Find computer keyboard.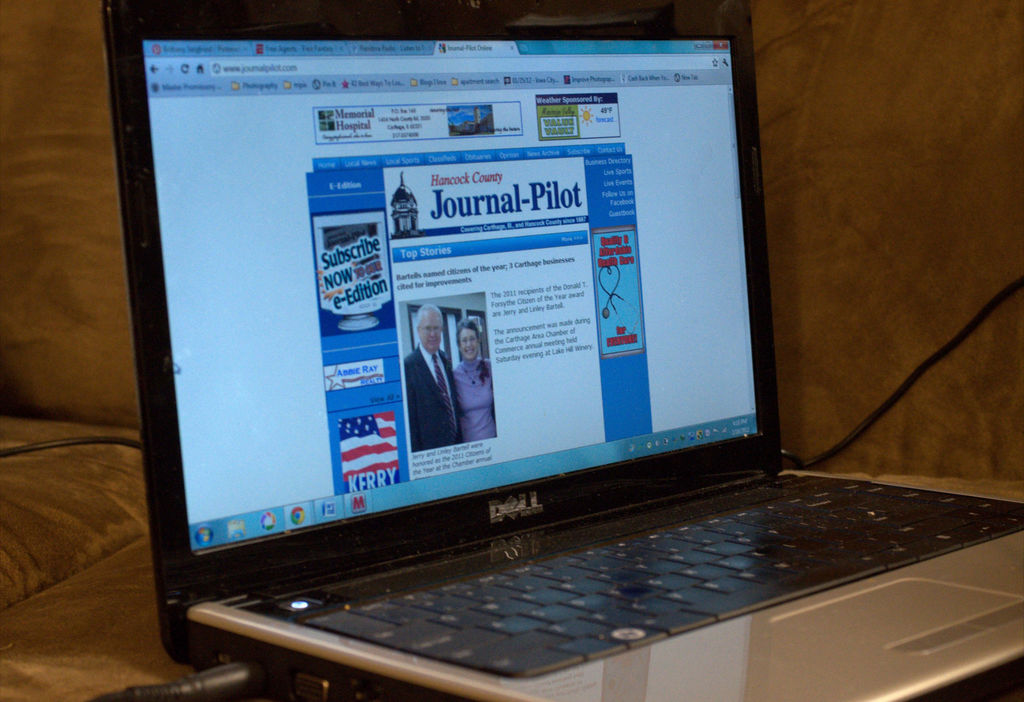
[x1=299, y1=473, x2=1023, y2=685].
